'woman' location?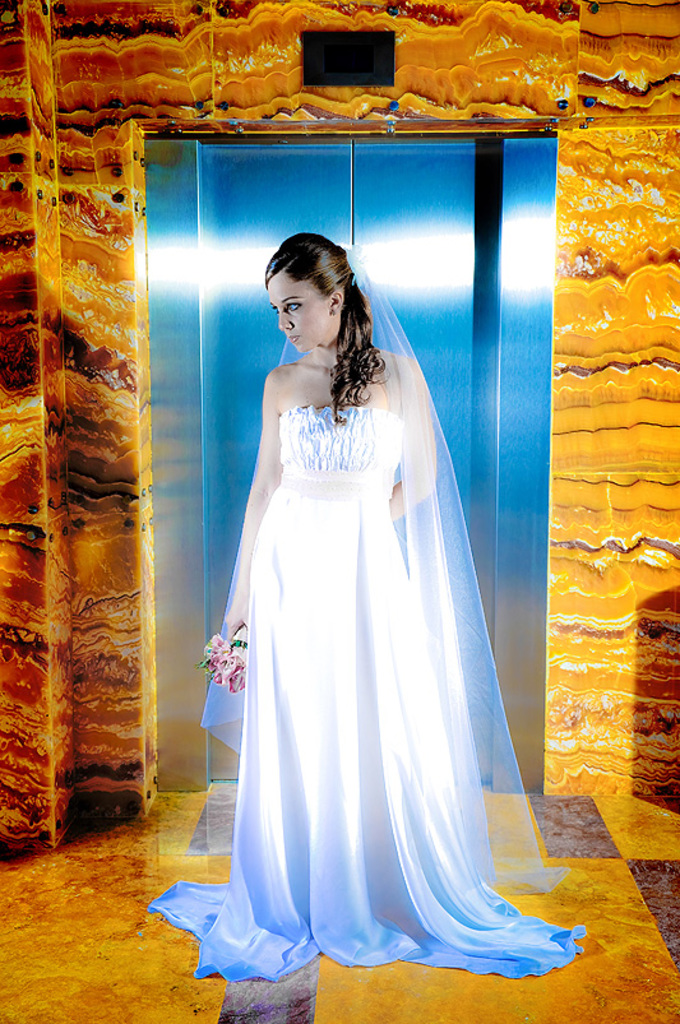
pyautogui.locateOnScreen(186, 212, 543, 976)
